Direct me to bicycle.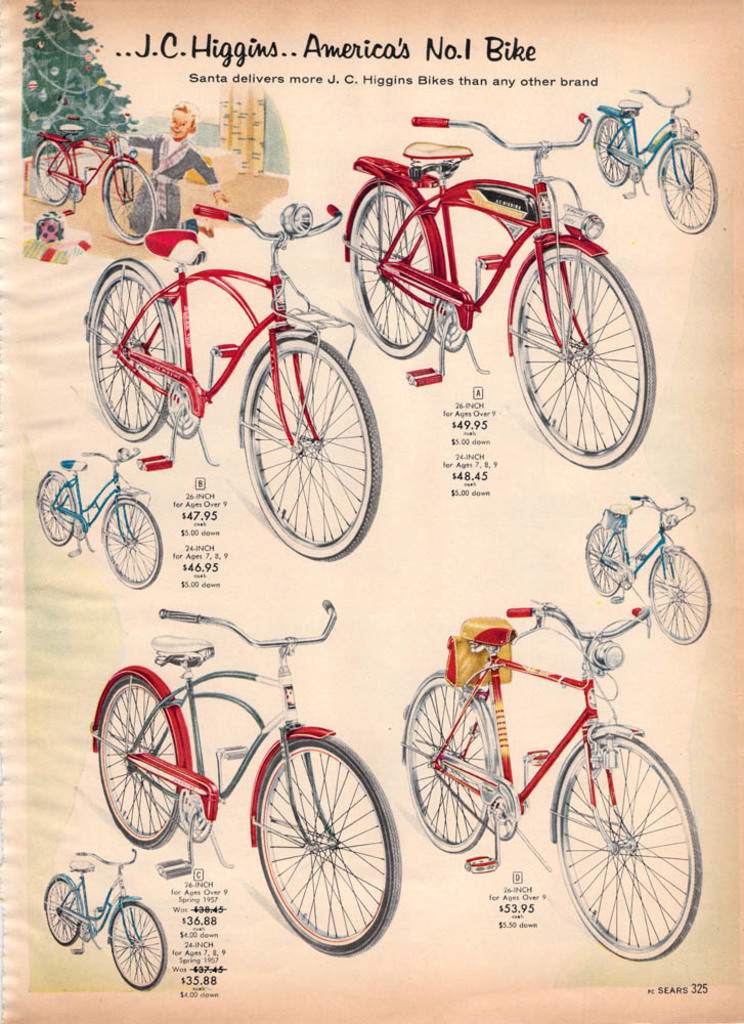
Direction: (84,201,382,564).
